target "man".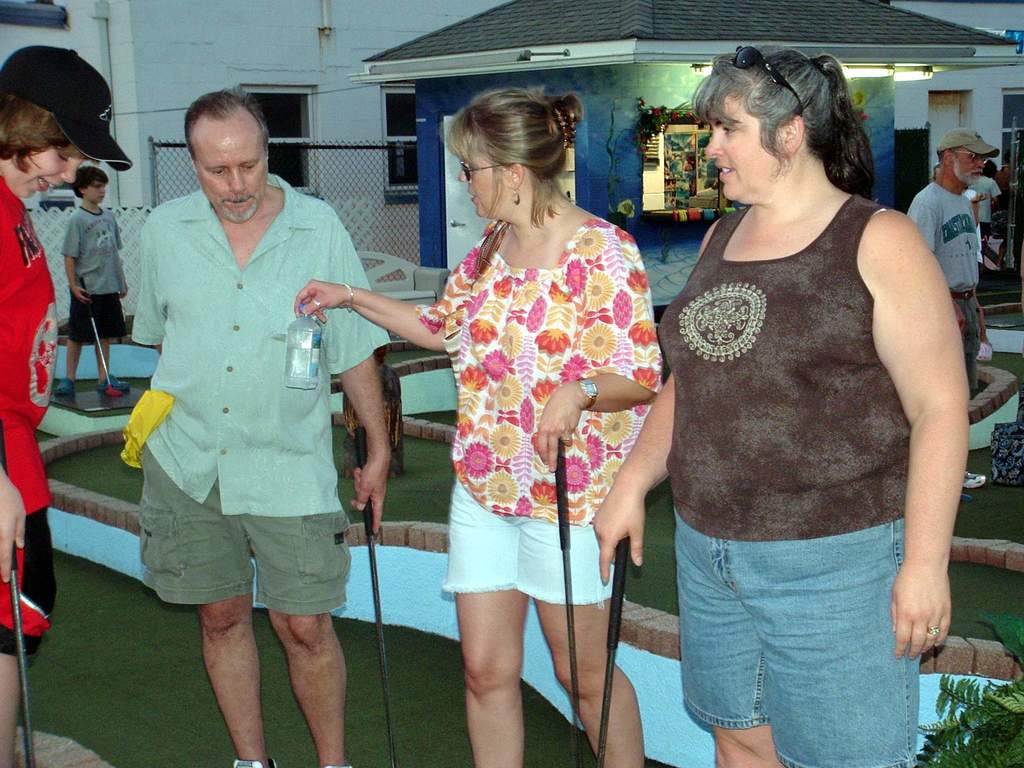
Target region: x1=907, y1=126, x2=996, y2=498.
